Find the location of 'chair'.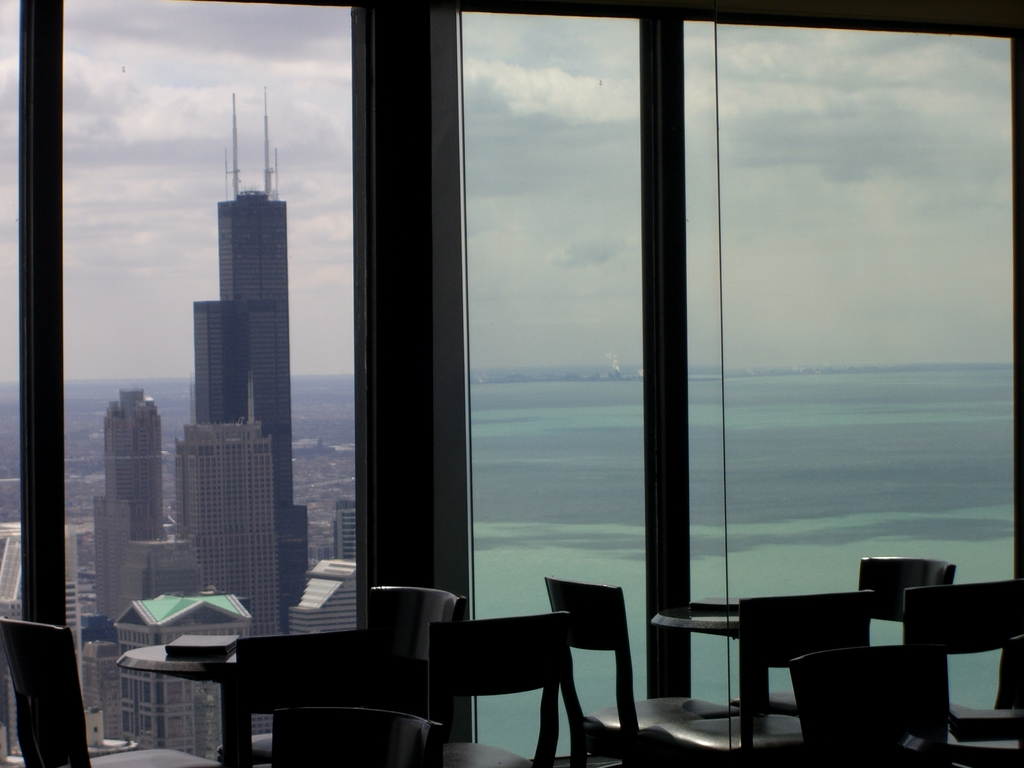
Location: bbox=[431, 625, 588, 767].
